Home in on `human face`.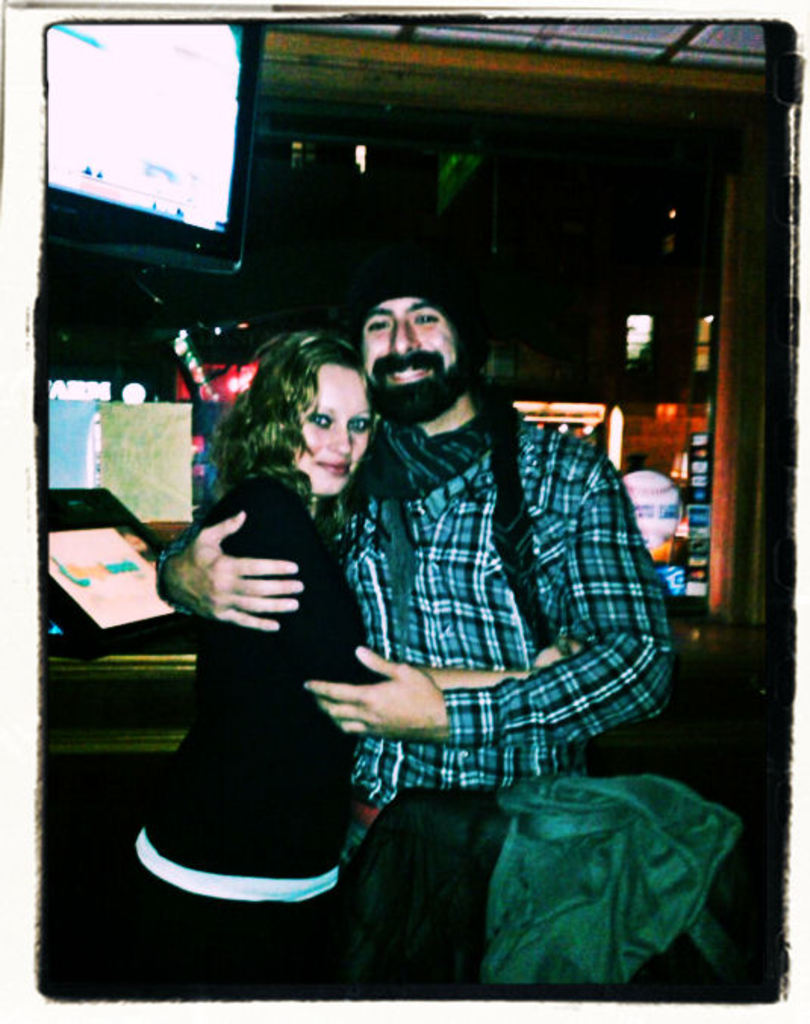
Homed in at bbox=[307, 373, 371, 492].
